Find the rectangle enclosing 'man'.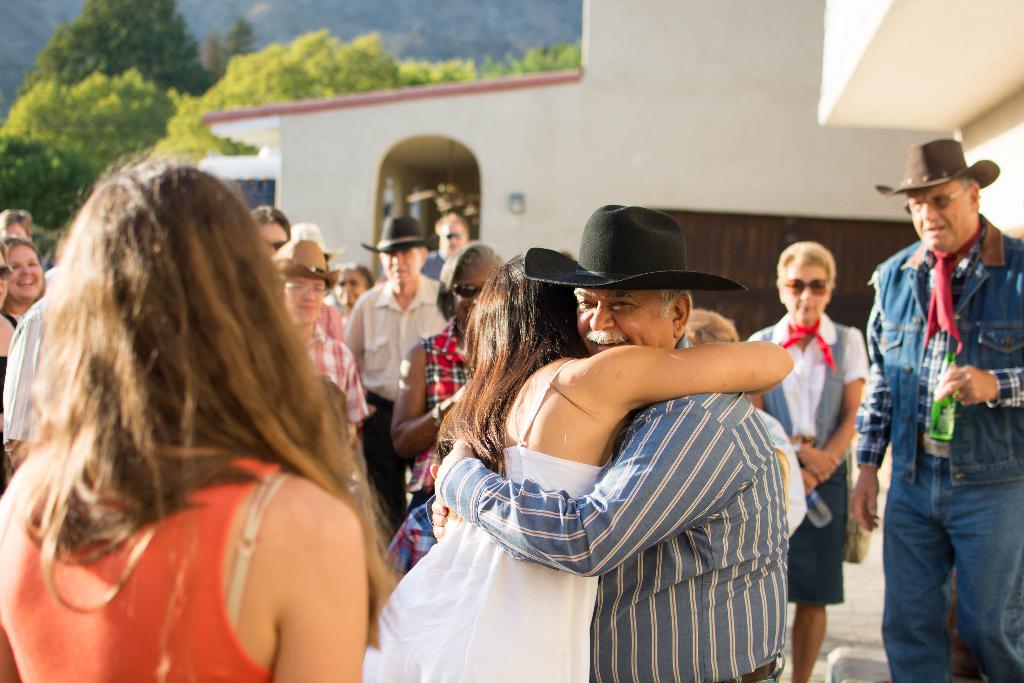
<bbox>431, 204, 787, 682</bbox>.
